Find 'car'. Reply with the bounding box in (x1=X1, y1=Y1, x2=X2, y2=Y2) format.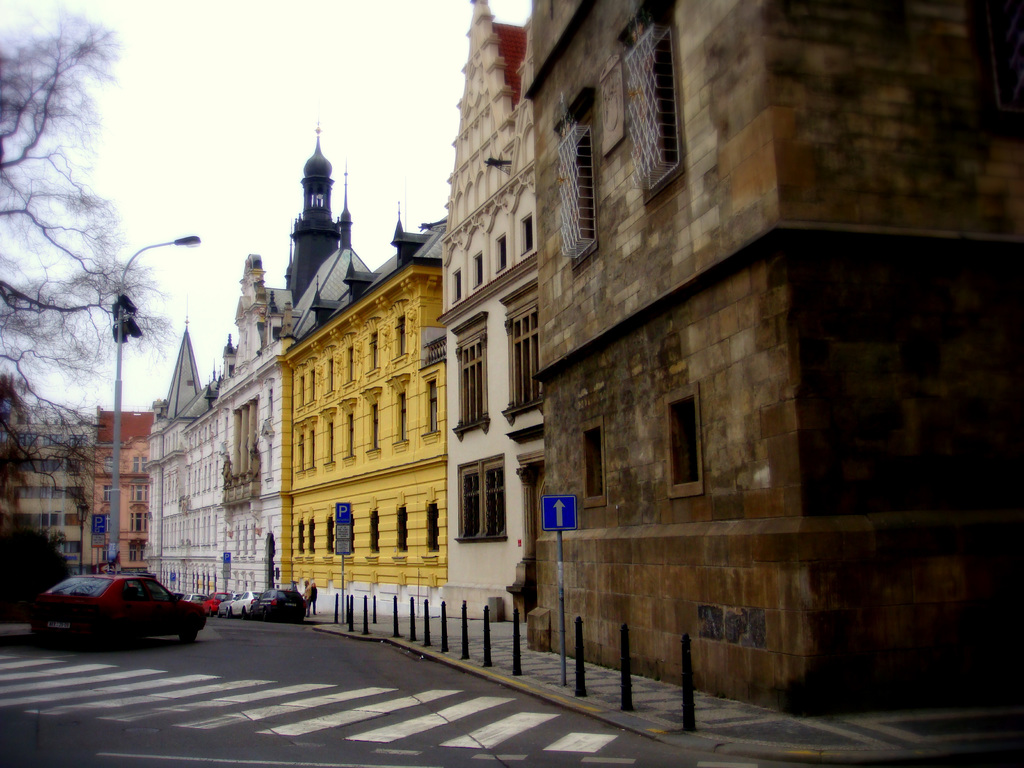
(x1=24, y1=566, x2=207, y2=649).
